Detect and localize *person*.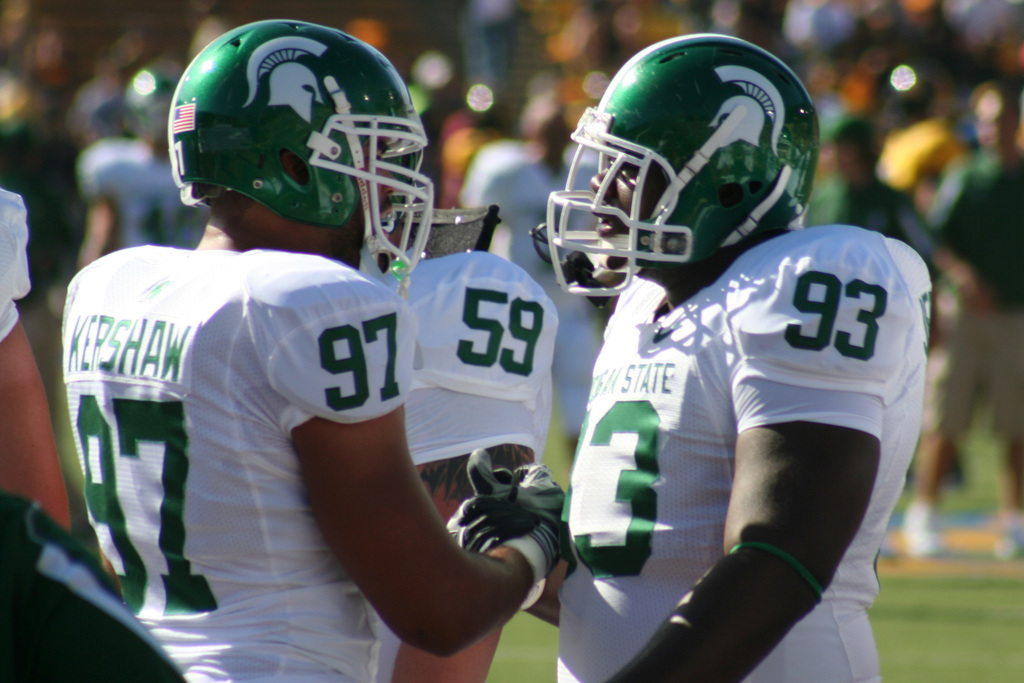
Localized at (0,184,73,532).
